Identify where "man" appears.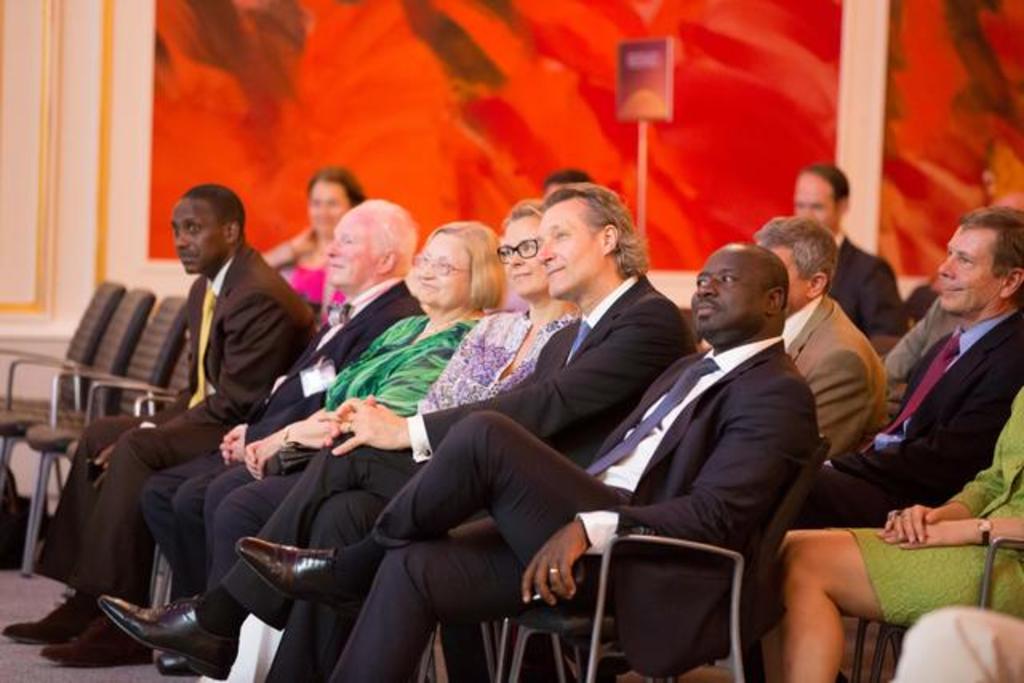
Appears at [x1=242, y1=242, x2=819, y2=681].
